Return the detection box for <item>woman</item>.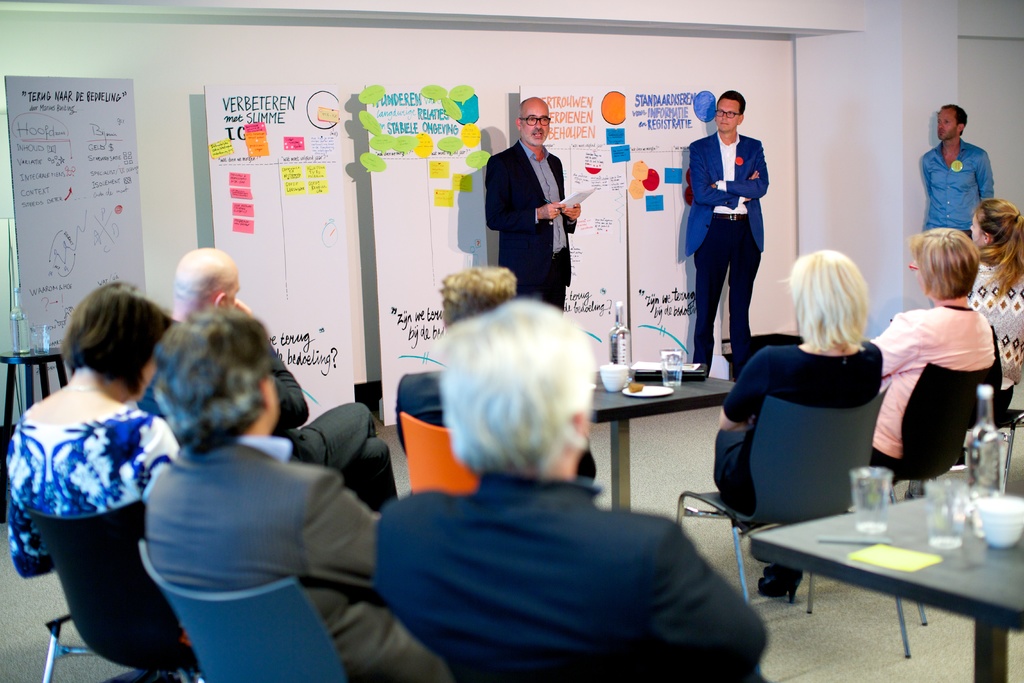
detection(714, 248, 886, 604).
